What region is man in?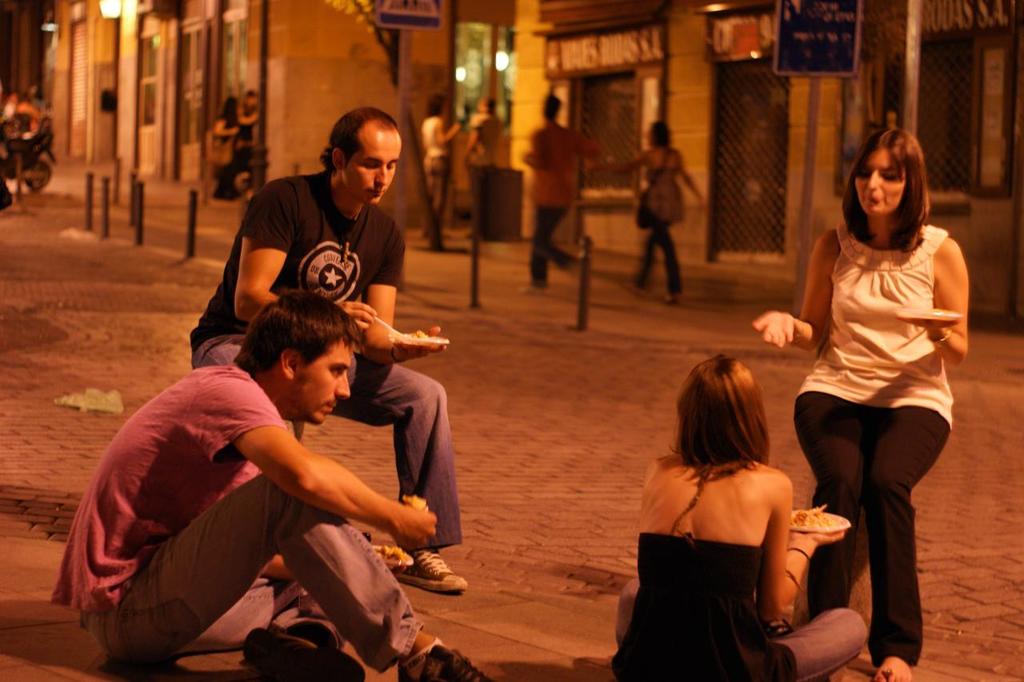
(left=462, top=94, right=502, bottom=241).
